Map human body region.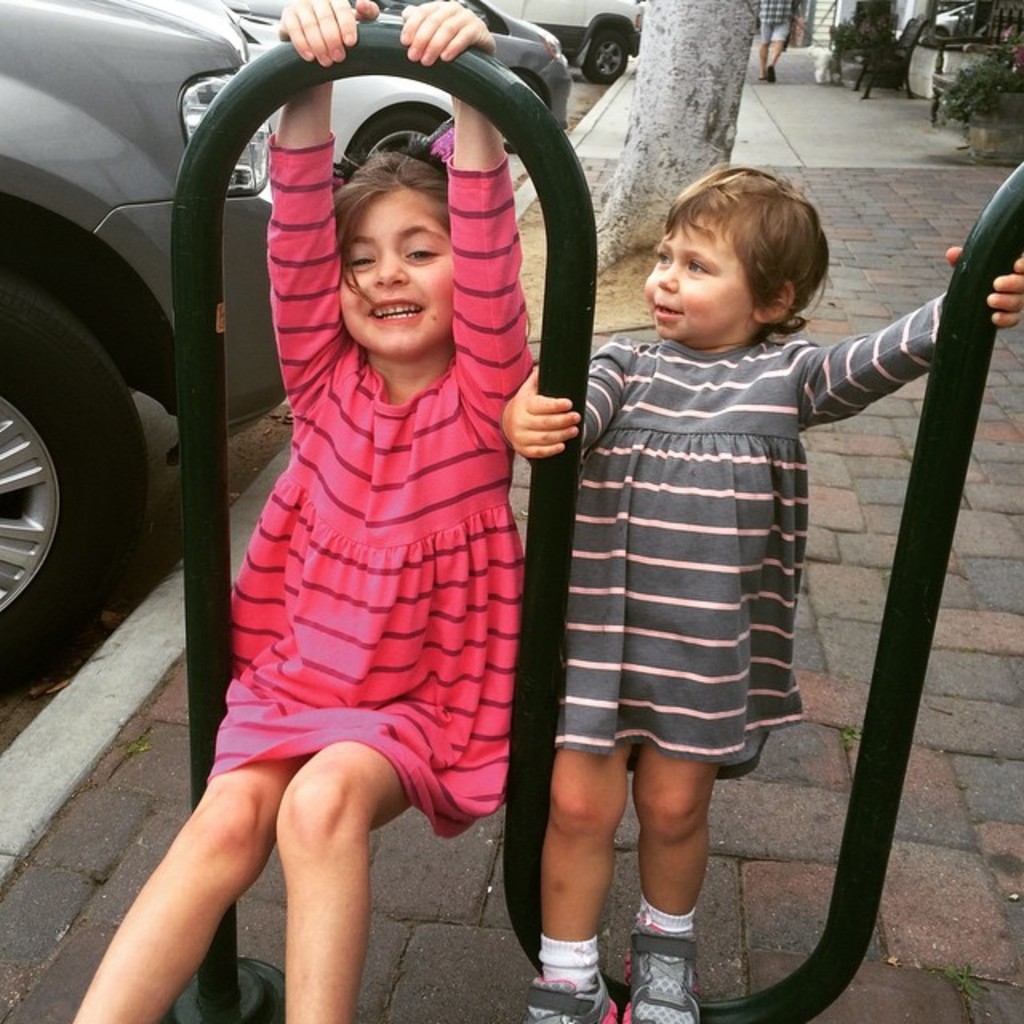
Mapped to box(123, 58, 578, 1022).
